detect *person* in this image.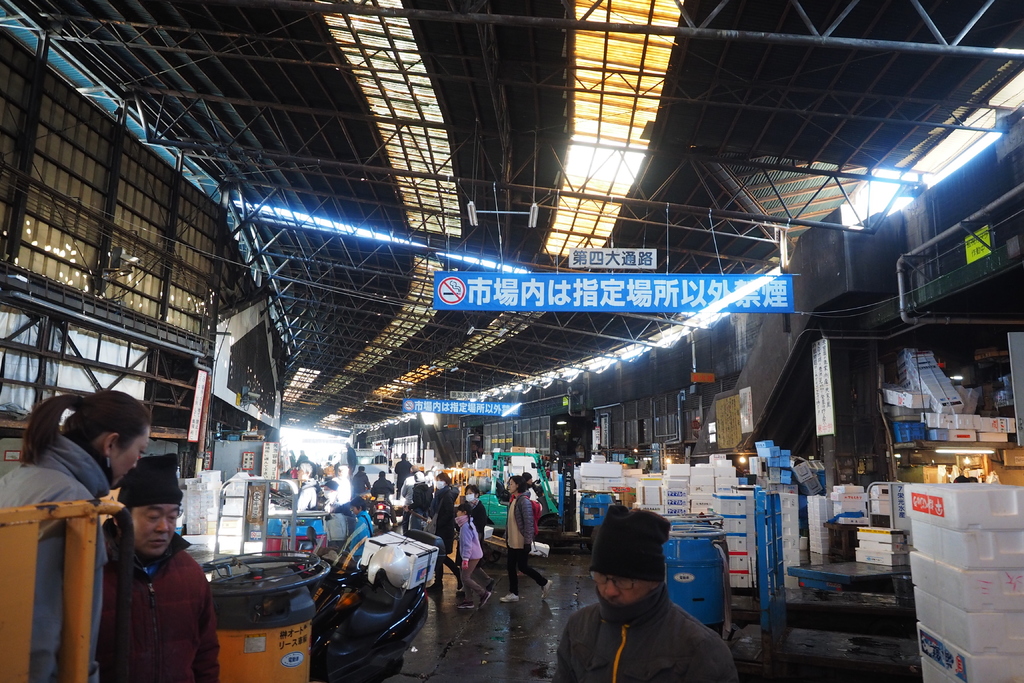
Detection: [x1=503, y1=475, x2=552, y2=608].
